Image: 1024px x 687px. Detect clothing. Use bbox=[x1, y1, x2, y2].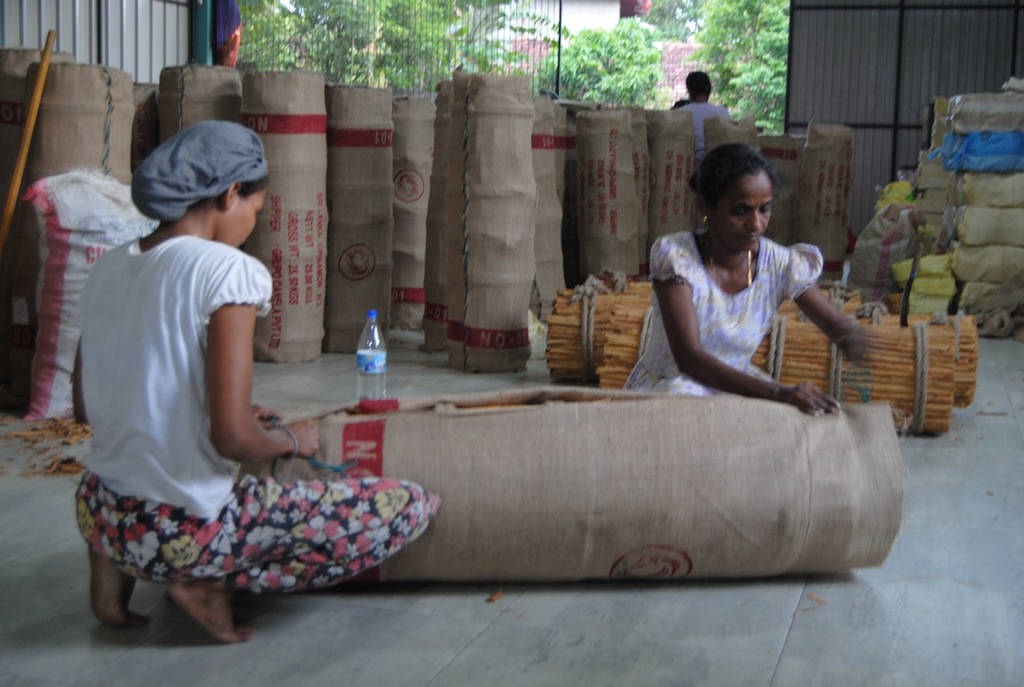
bbox=[646, 204, 829, 415].
